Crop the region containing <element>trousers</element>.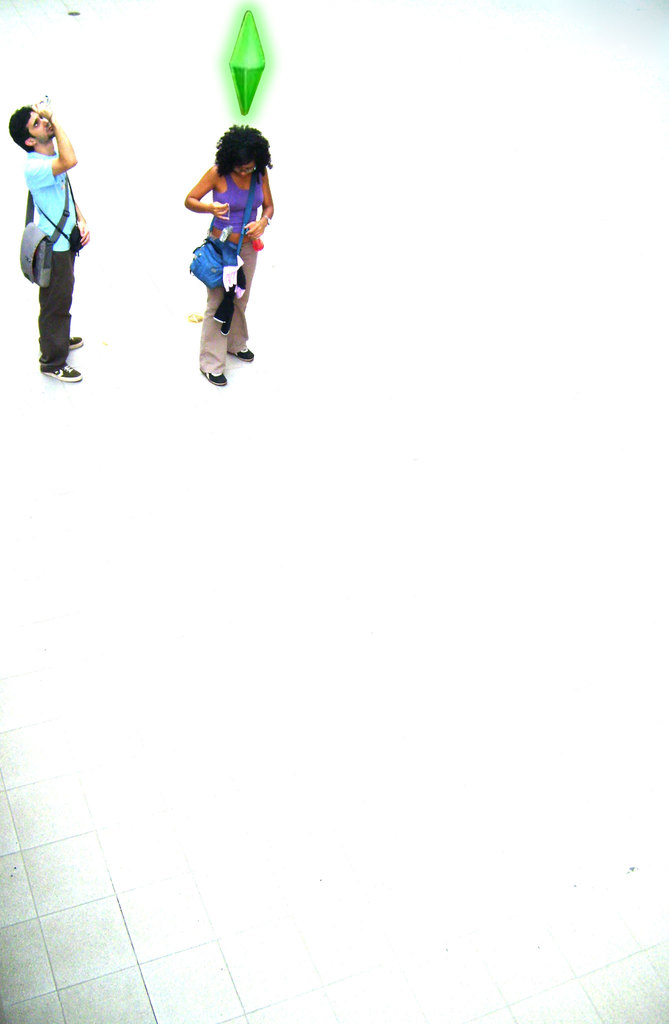
Crop region: select_region(42, 250, 84, 363).
